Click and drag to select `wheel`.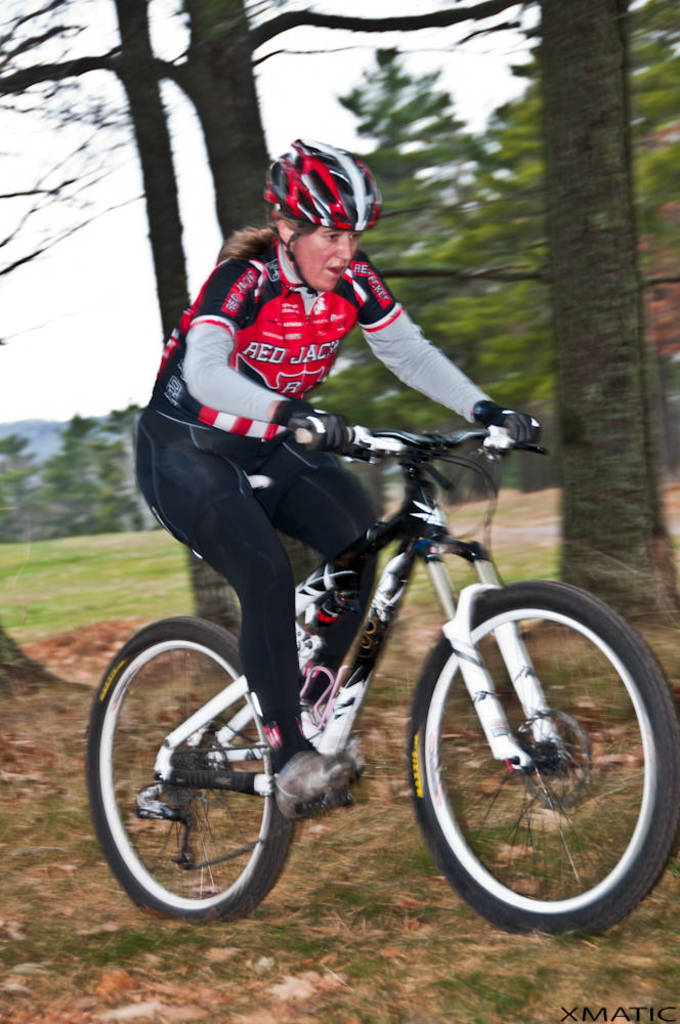
Selection: (399,583,679,949).
